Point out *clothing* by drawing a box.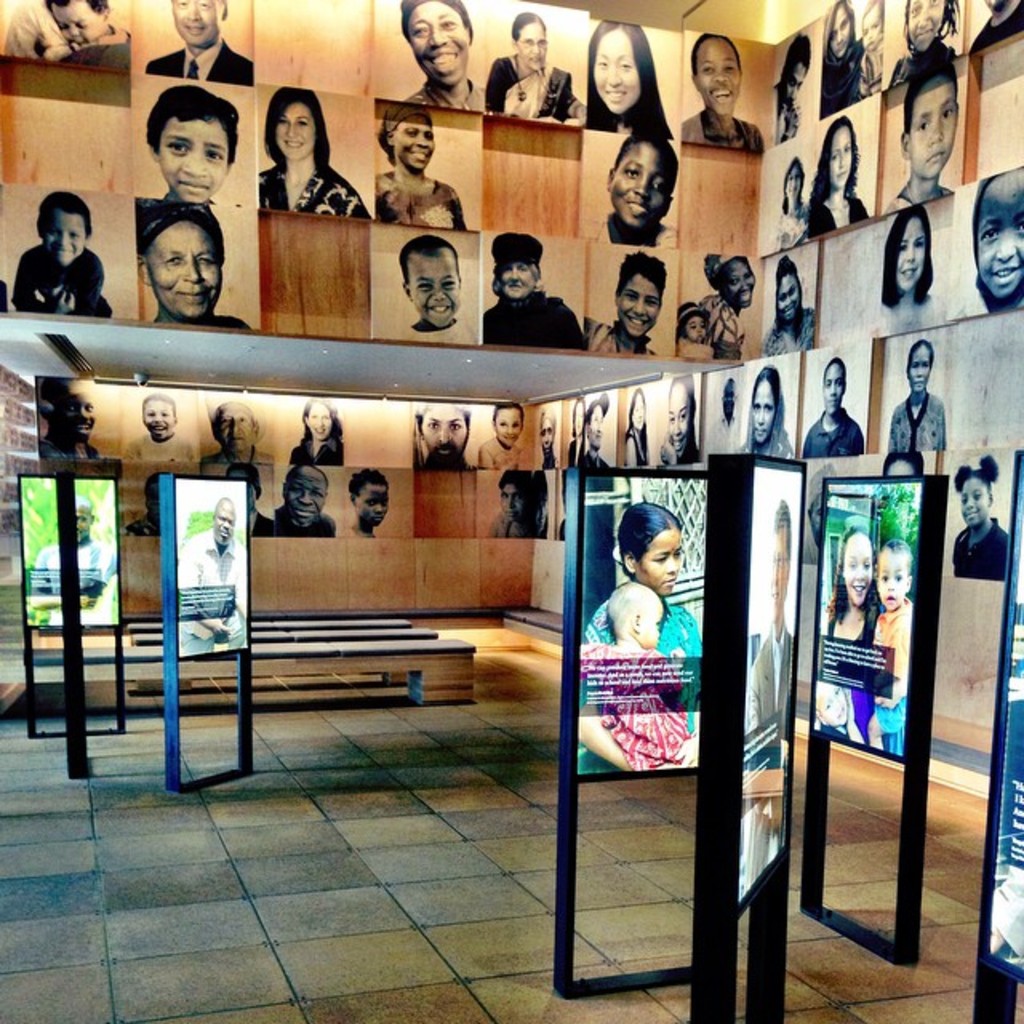
888, 386, 955, 459.
